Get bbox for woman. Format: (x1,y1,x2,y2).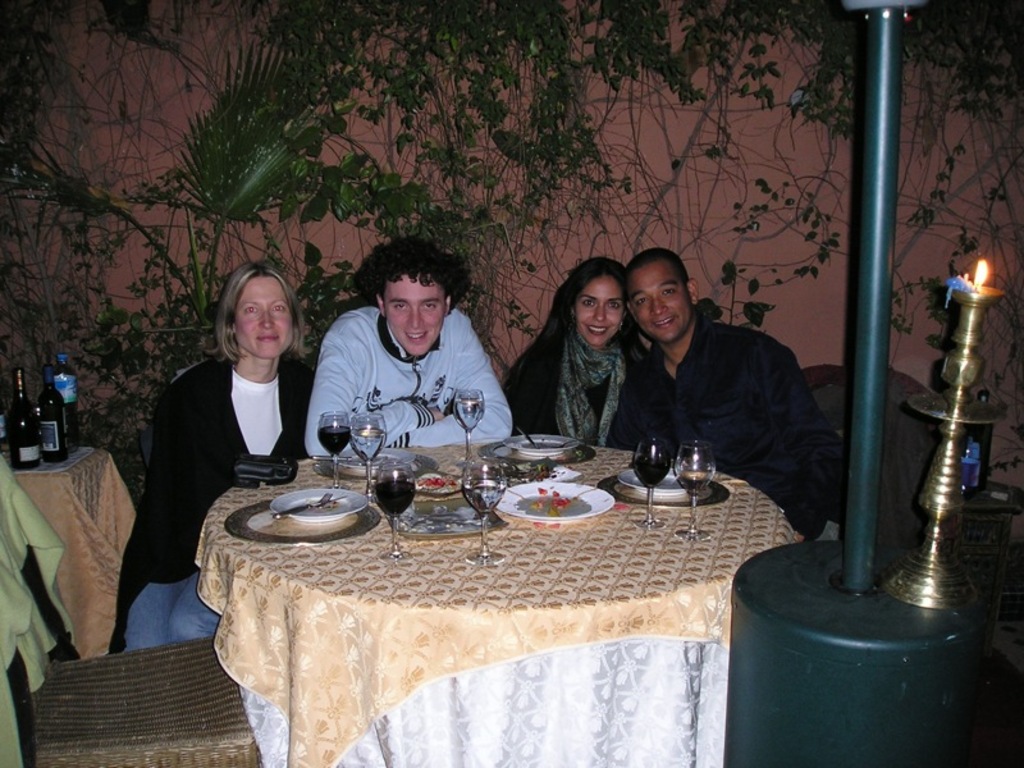
(108,256,312,663).
